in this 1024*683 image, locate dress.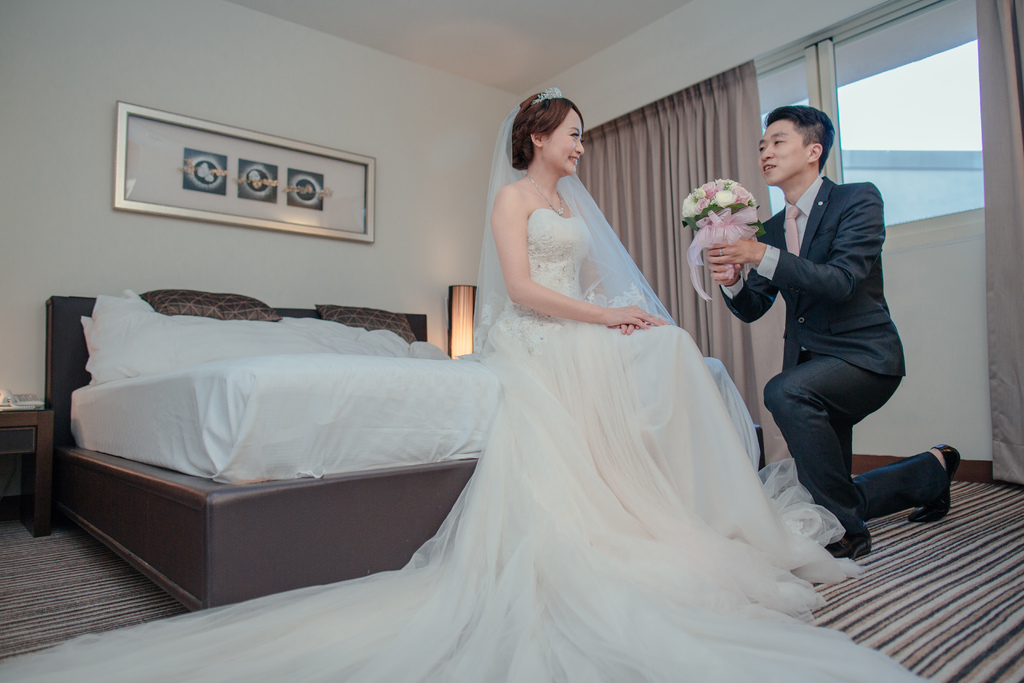
Bounding box: detection(0, 207, 931, 682).
